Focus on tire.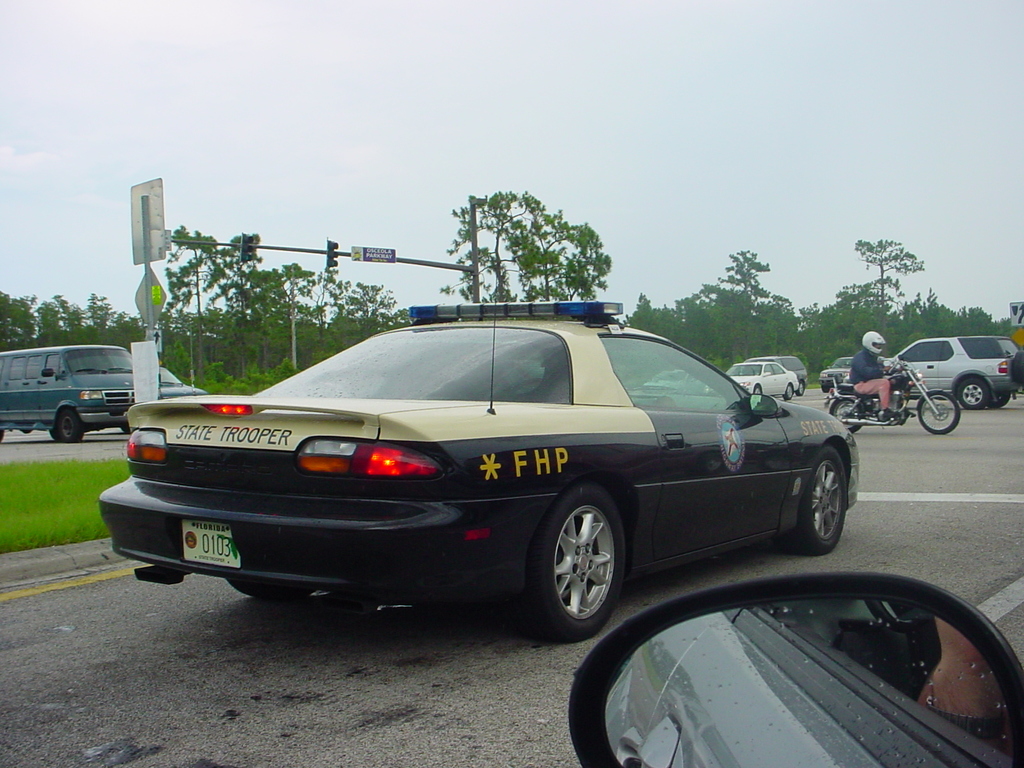
Focused at pyautogui.locateOnScreen(784, 384, 794, 399).
